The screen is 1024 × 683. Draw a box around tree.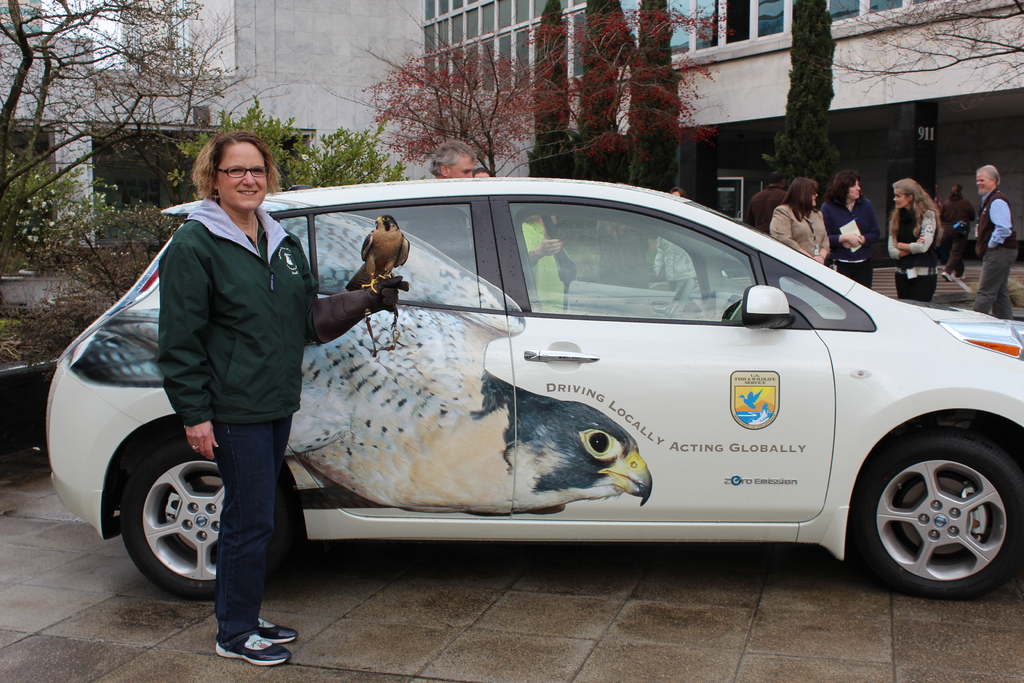
{"left": 1, "top": 0, "right": 305, "bottom": 281}.
